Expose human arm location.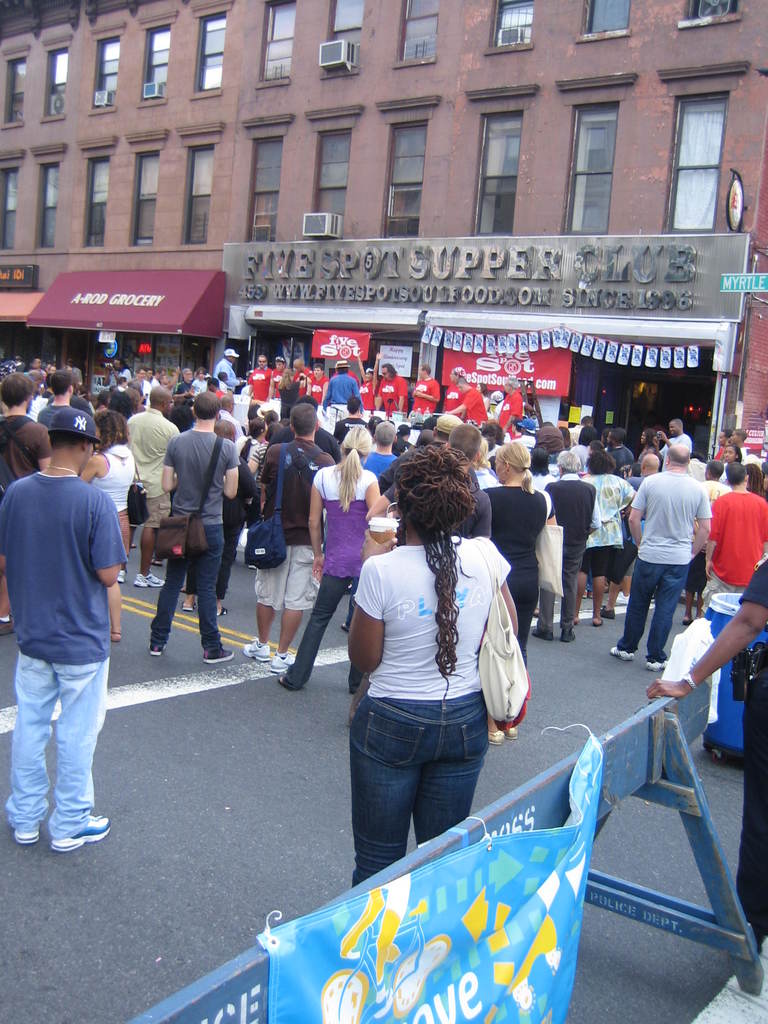
Exposed at pyautogui.locateOnScreen(372, 349, 377, 378).
